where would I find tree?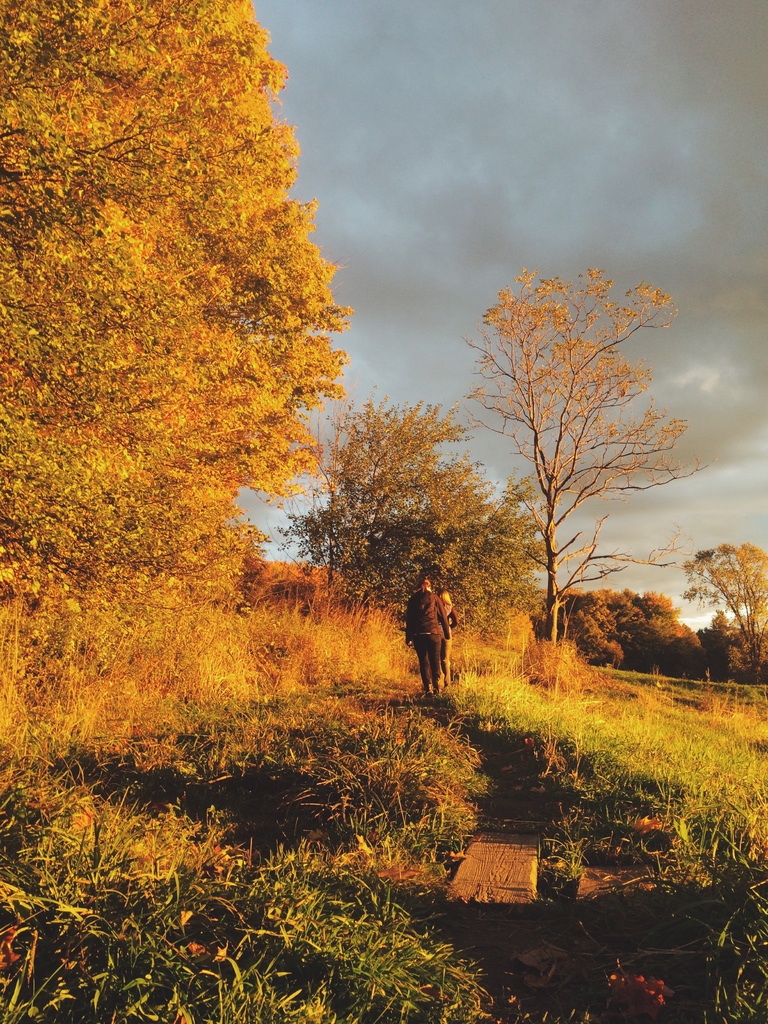
At locate(677, 547, 767, 669).
